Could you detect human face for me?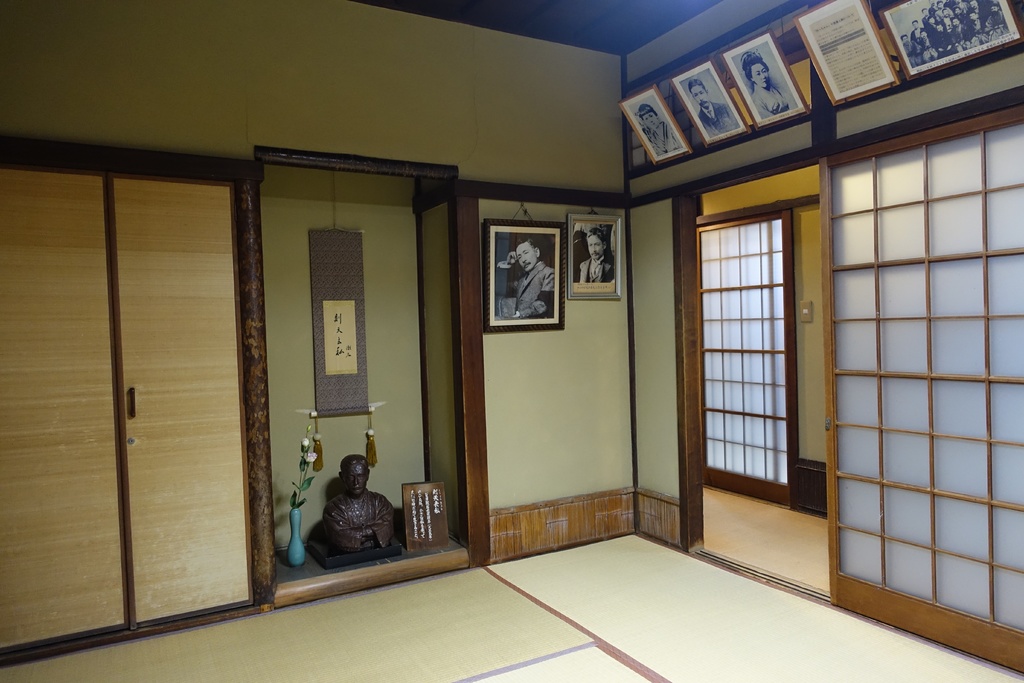
Detection result: 515,242,536,270.
